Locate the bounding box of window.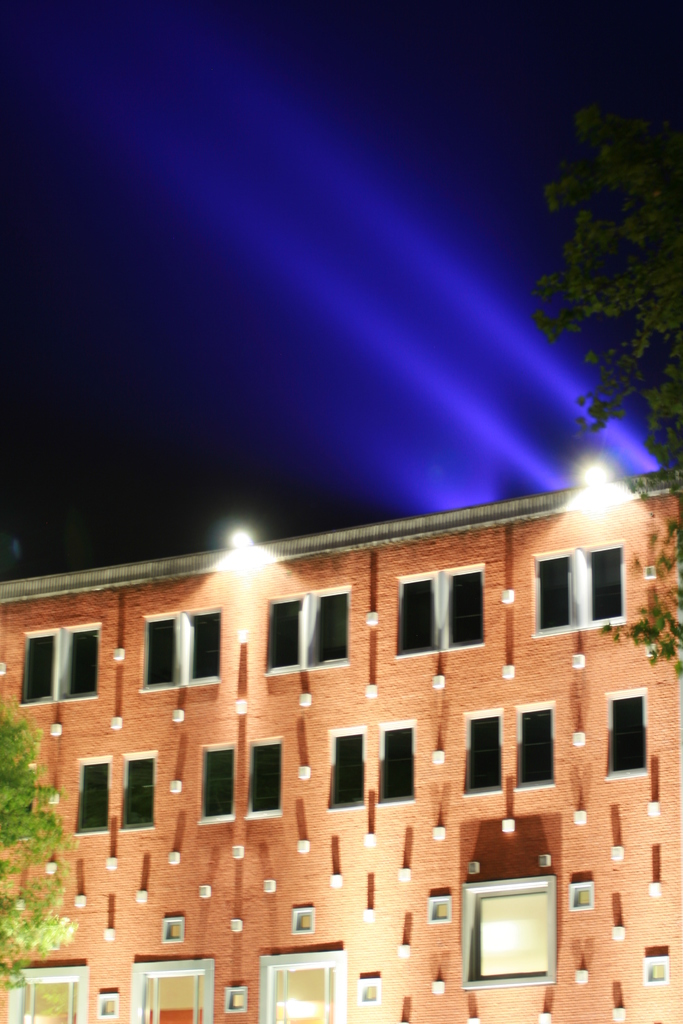
Bounding box: (252, 750, 283, 810).
